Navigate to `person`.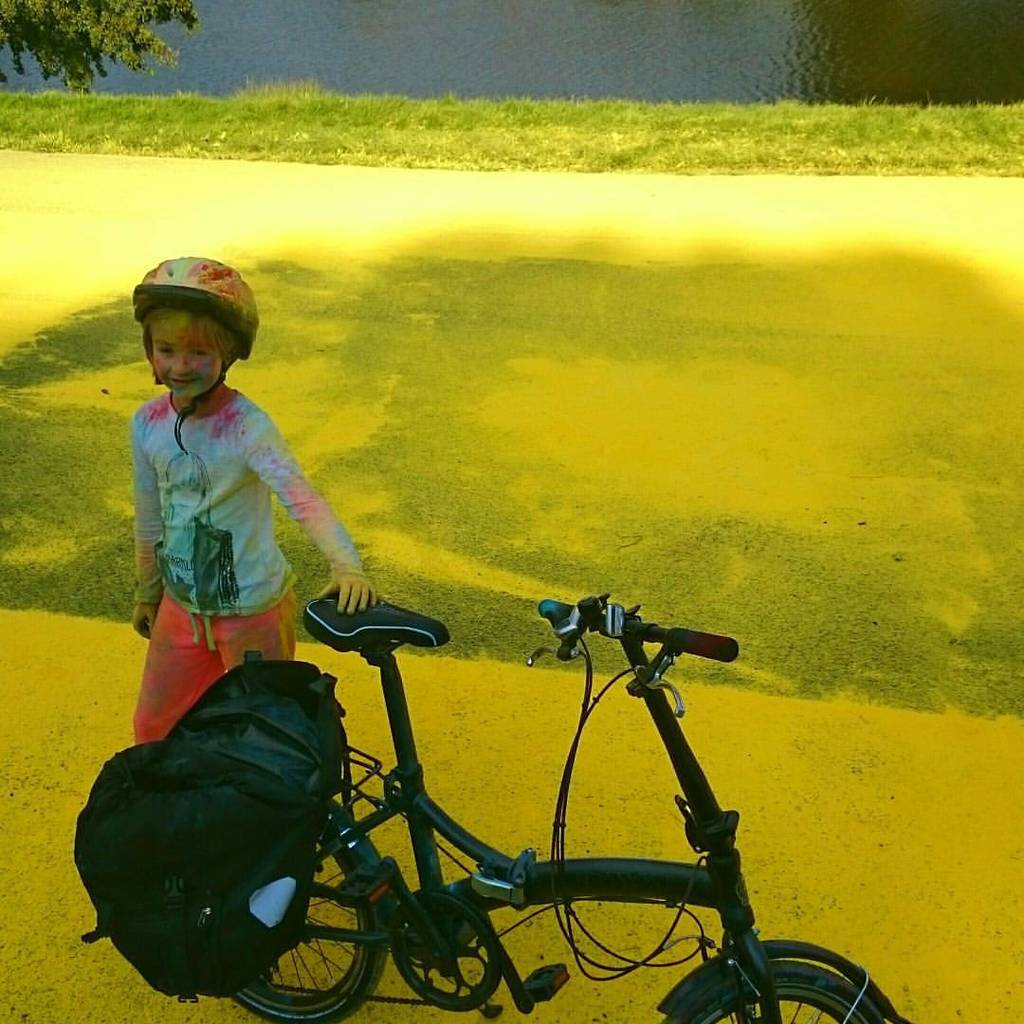
Navigation target: <bbox>120, 244, 363, 787</bbox>.
